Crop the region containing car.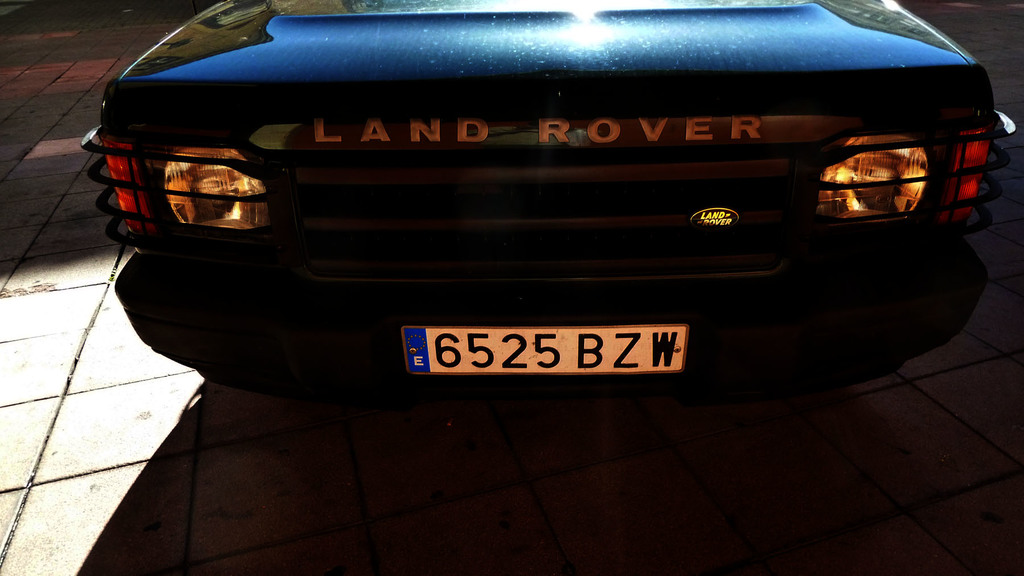
Crop region: {"x1": 83, "y1": 0, "x2": 1023, "y2": 397}.
